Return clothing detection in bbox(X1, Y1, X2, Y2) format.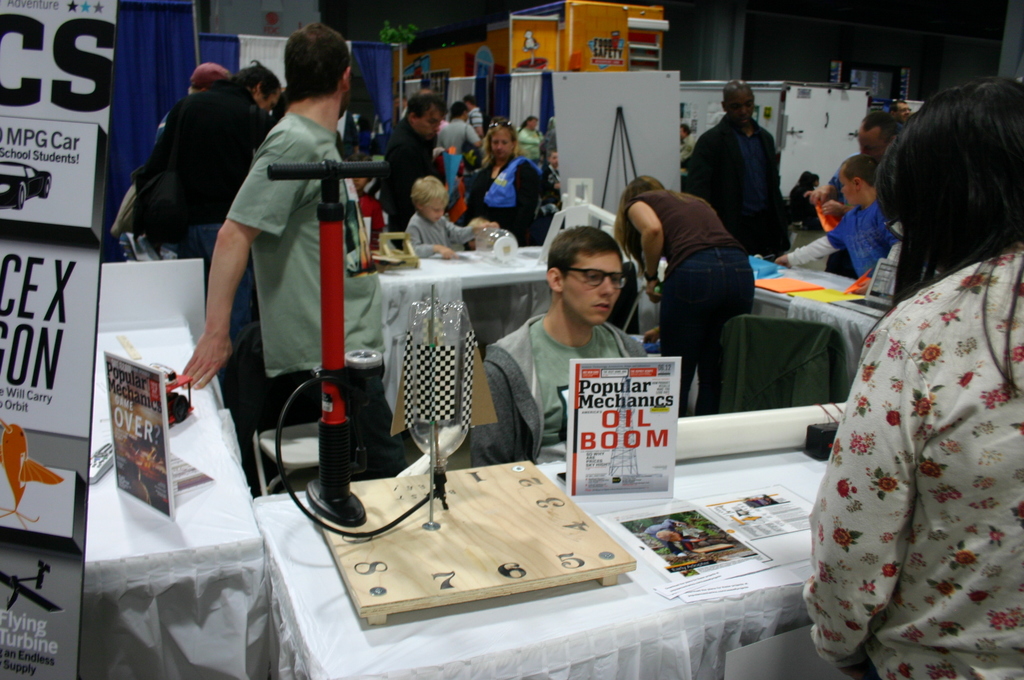
bbox(628, 185, 745, 275).
